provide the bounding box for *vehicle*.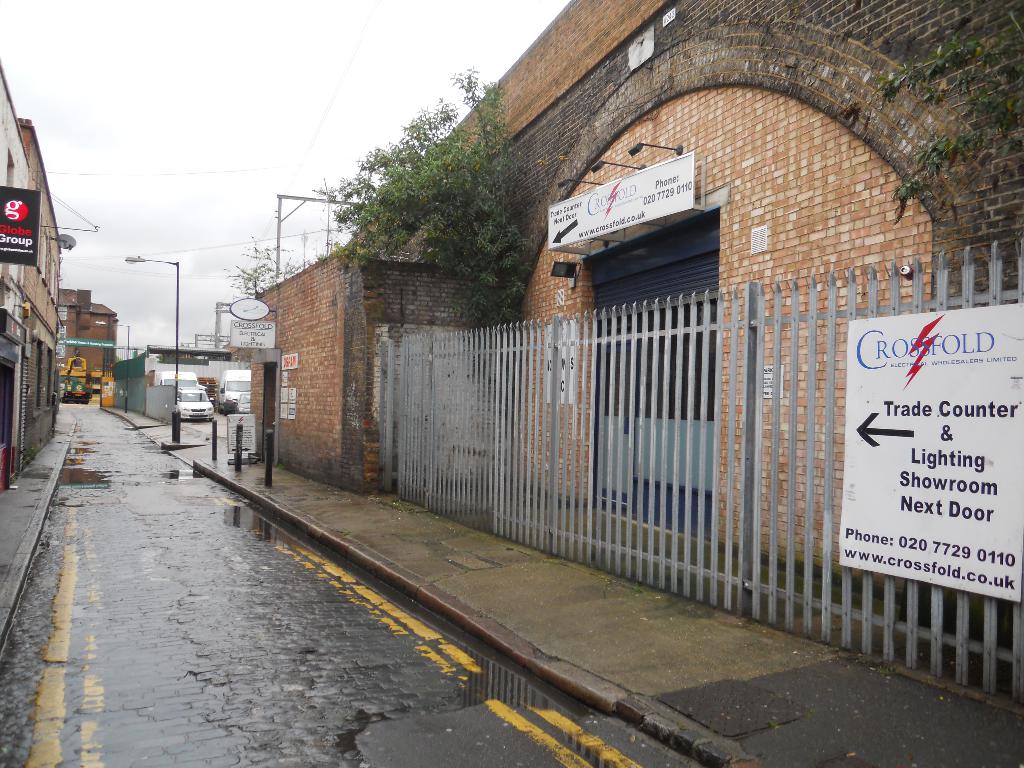
{"x1": 168, "y1": 382, "x2": 220, "y2": 433}.
